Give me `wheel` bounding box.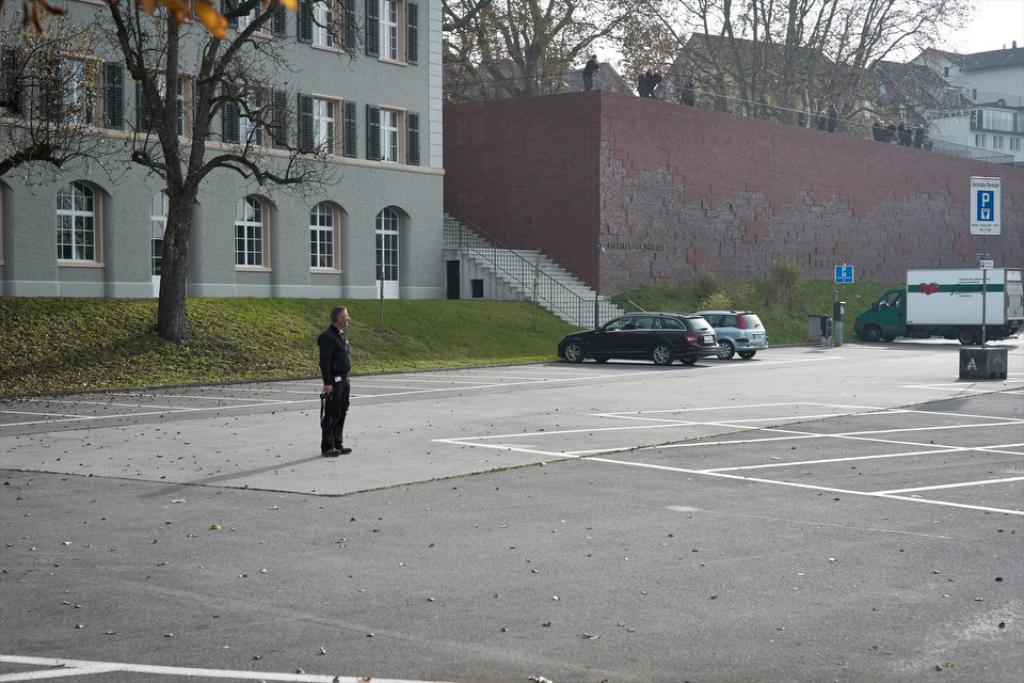
[652, 346, 670, 366].
